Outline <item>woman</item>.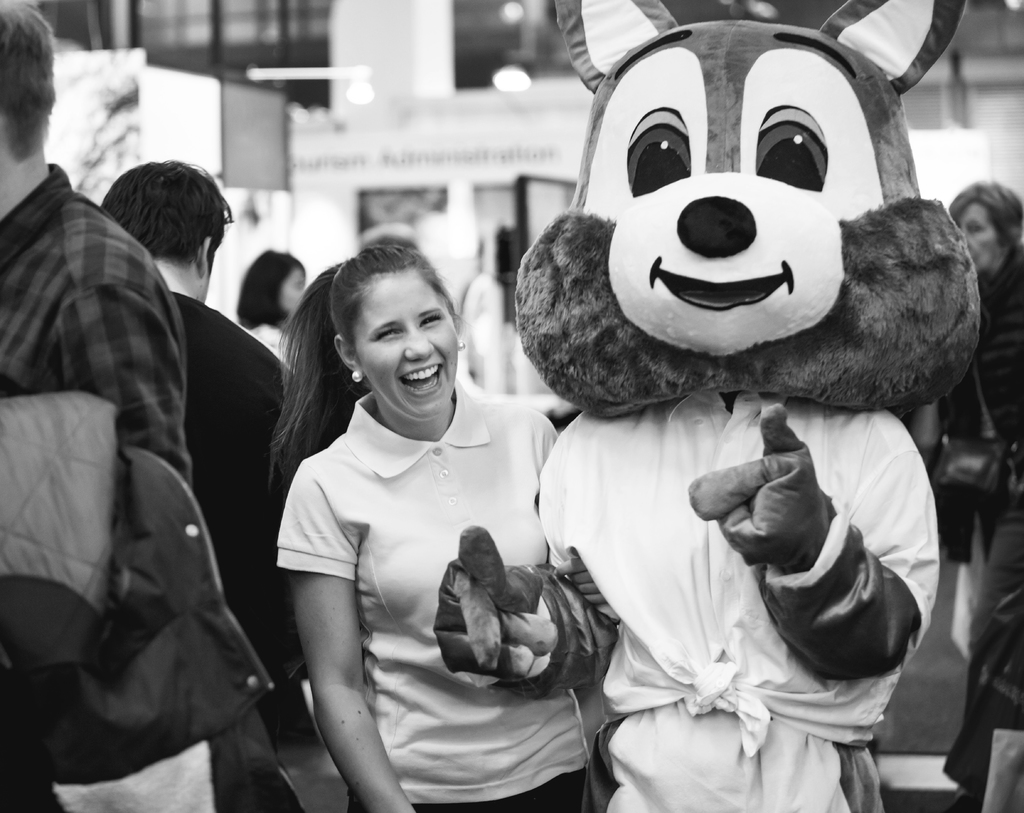
Outline: {"left": 234, "top": 244, "right": 311, "bottom": 358}.
